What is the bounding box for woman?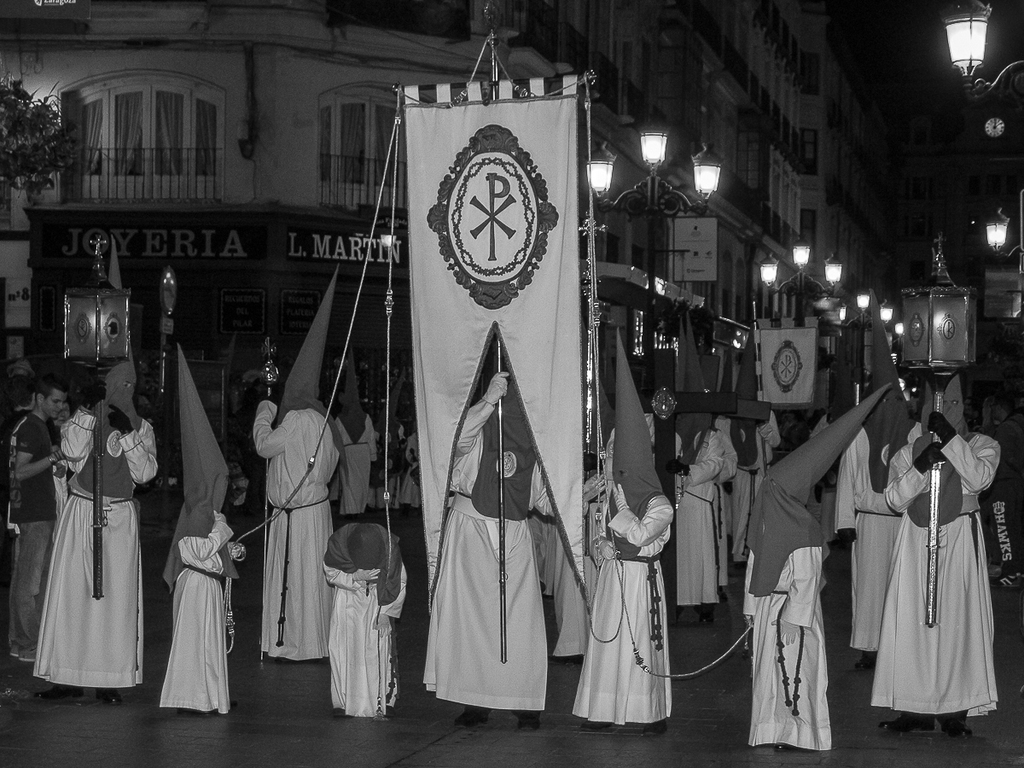
877,400,997,738.
